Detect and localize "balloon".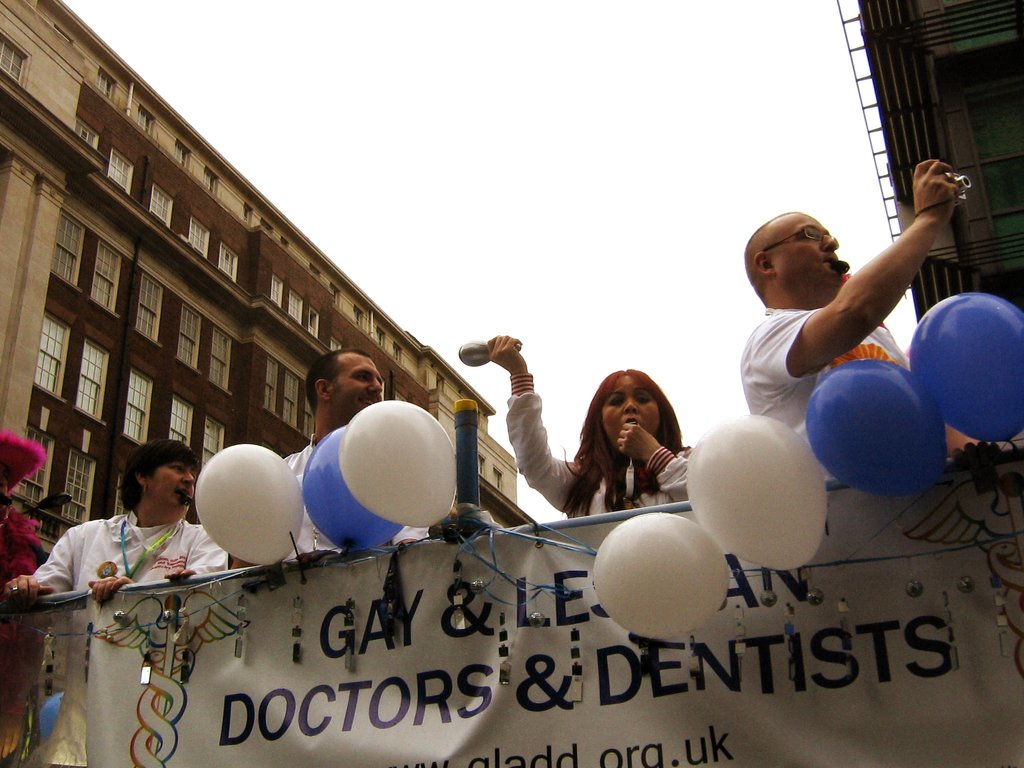
Localized at bbox(335, 399, 456, 529).
